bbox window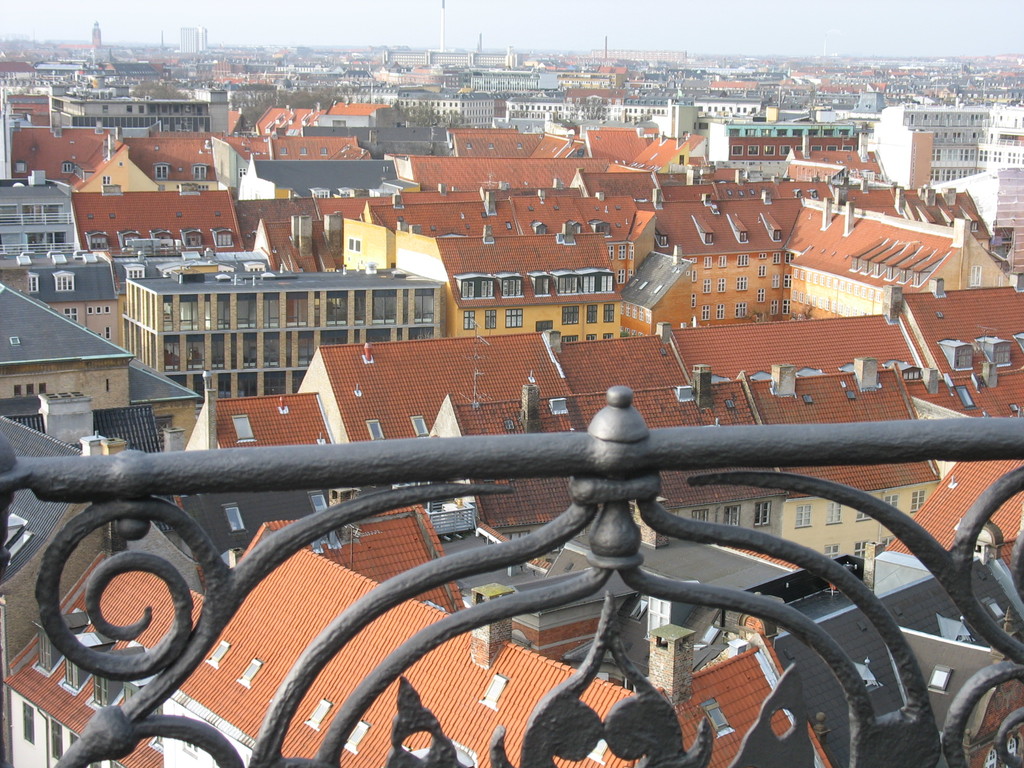
776:143:792:154
